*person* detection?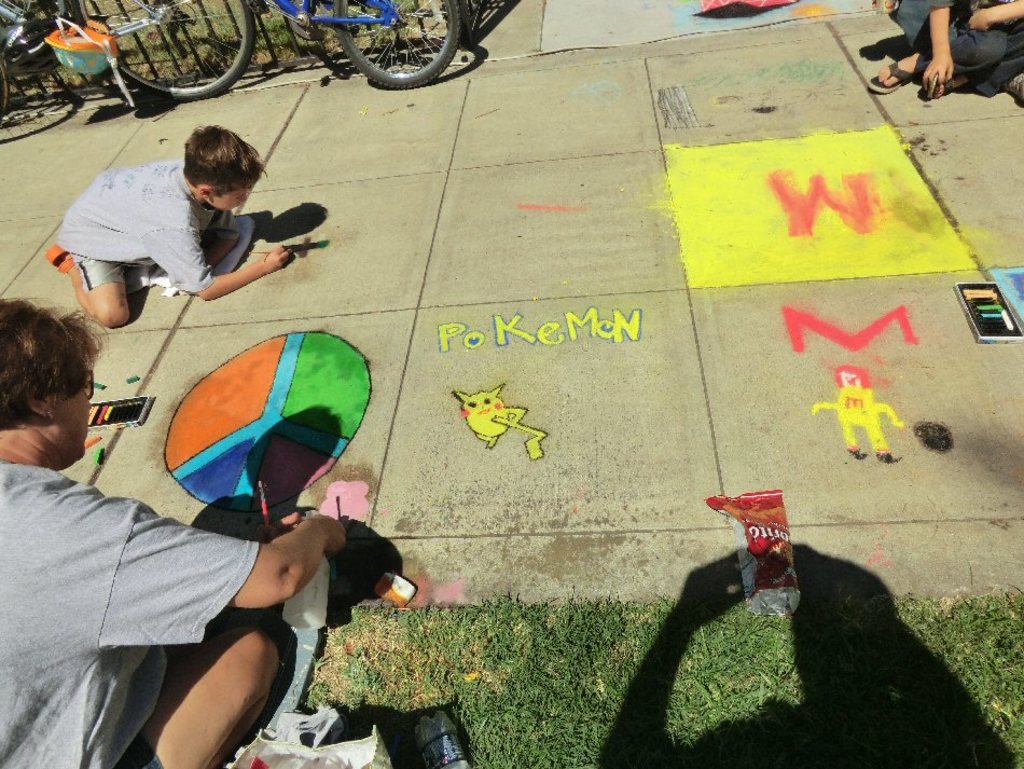
[x1=52, y1=119, x2=313, y2=342]
